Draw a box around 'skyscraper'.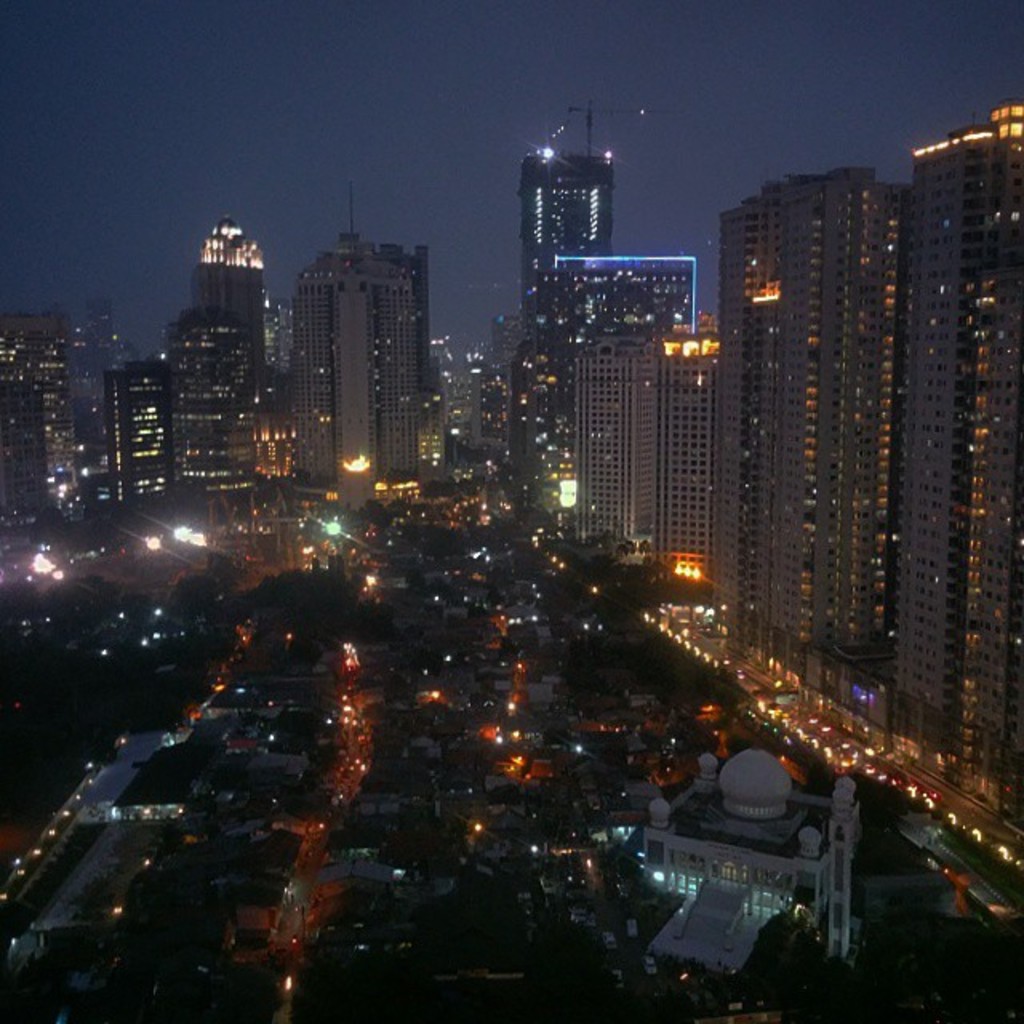
573/328/728/590.
